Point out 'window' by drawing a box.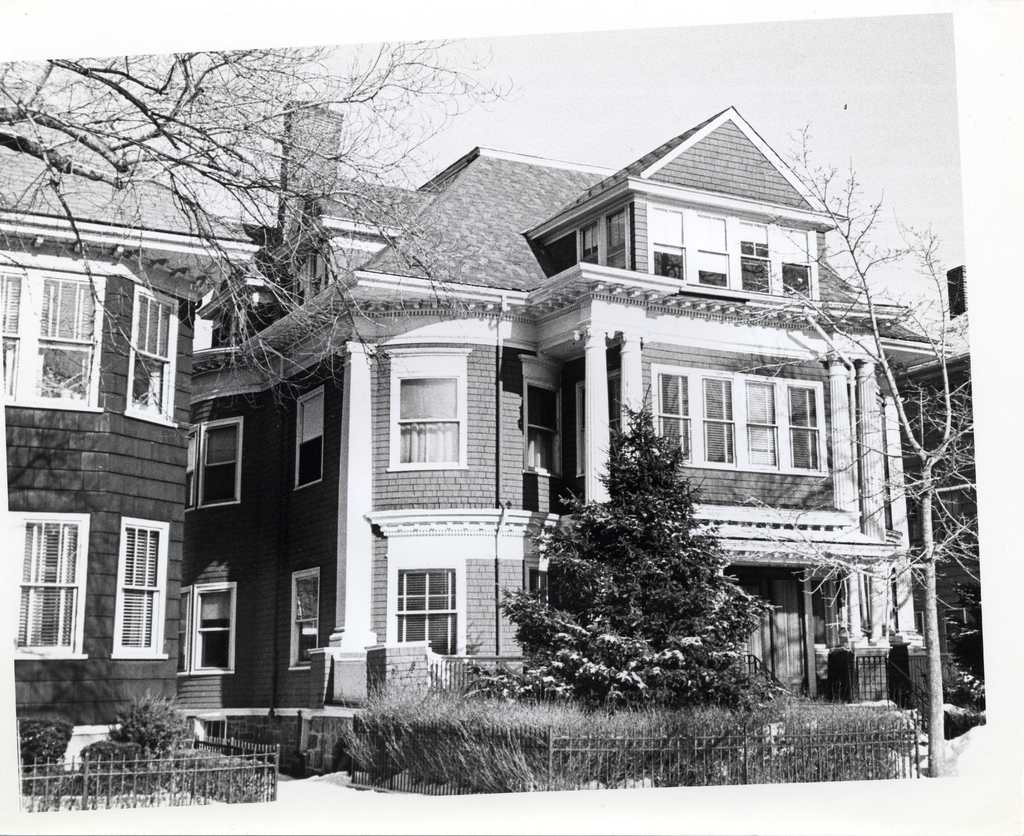
x1=393 y1=564 x2=462 y2=658.
